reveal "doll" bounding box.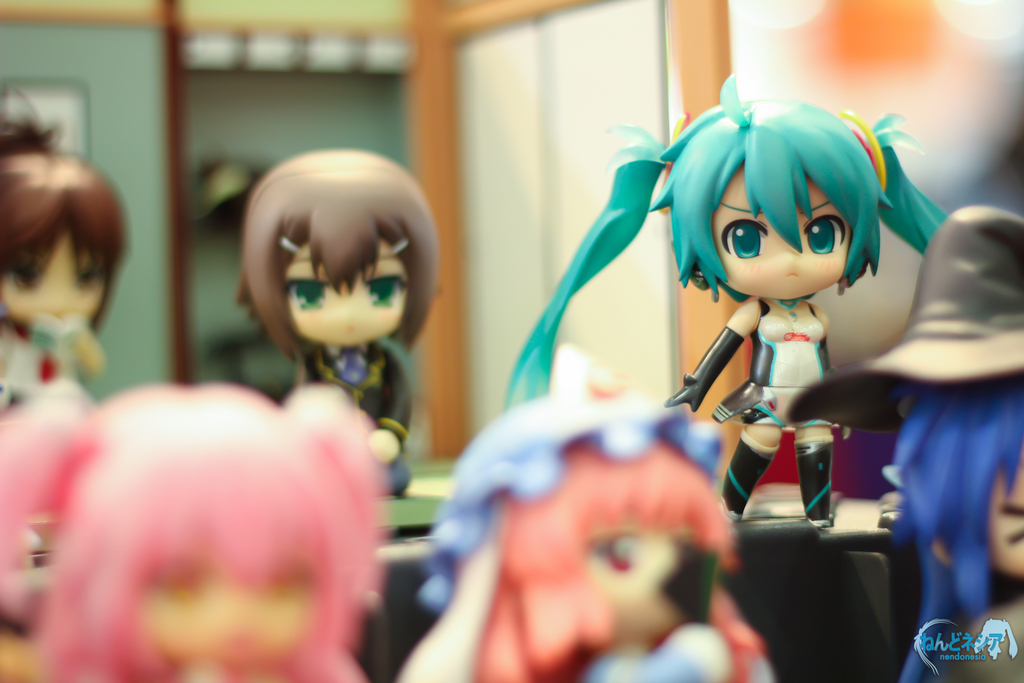
Revealed: <bbox>500, 77, 950, 538</bbox>.
